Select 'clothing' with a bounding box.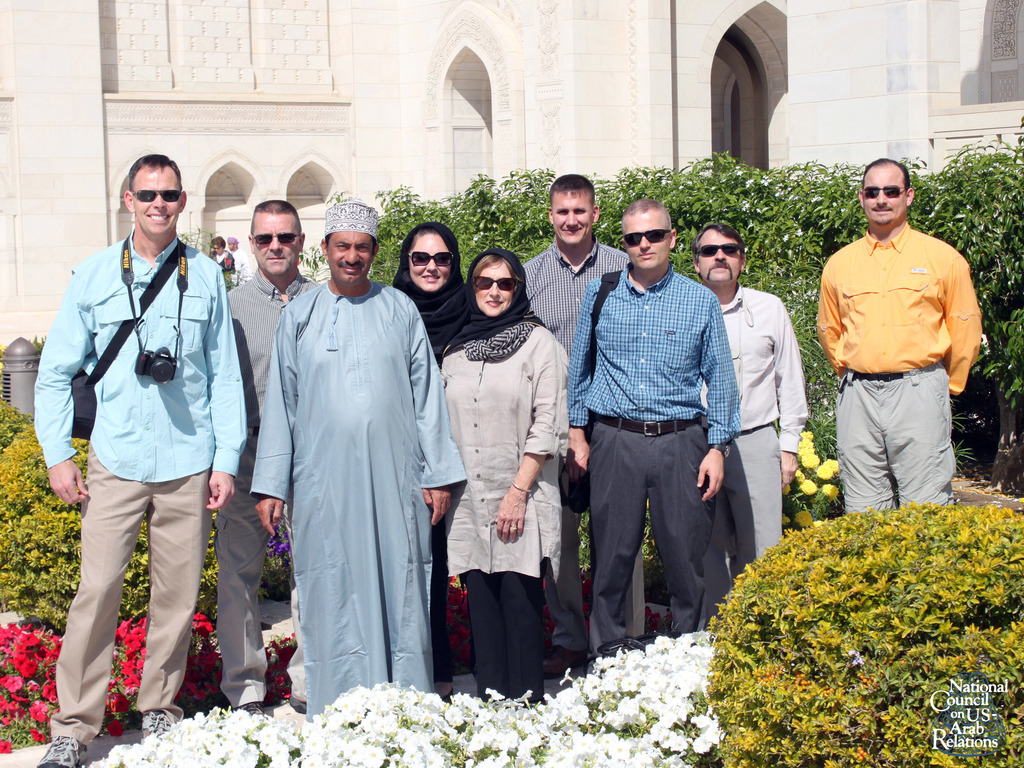
x1=22 y1=232 x2=239 y2=737.
